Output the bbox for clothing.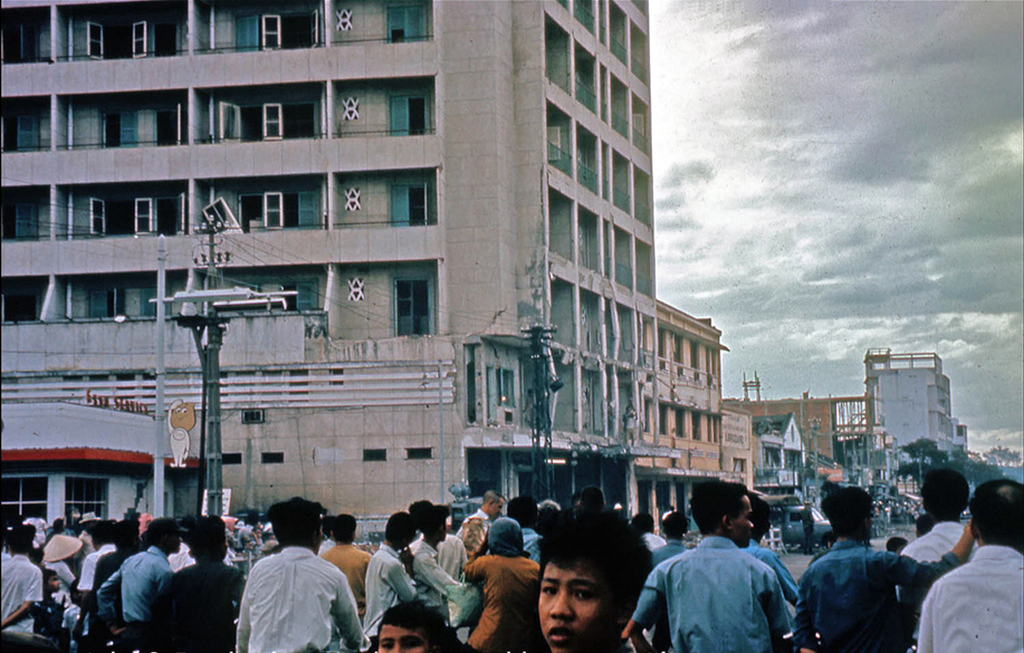
649,531,662,549.
